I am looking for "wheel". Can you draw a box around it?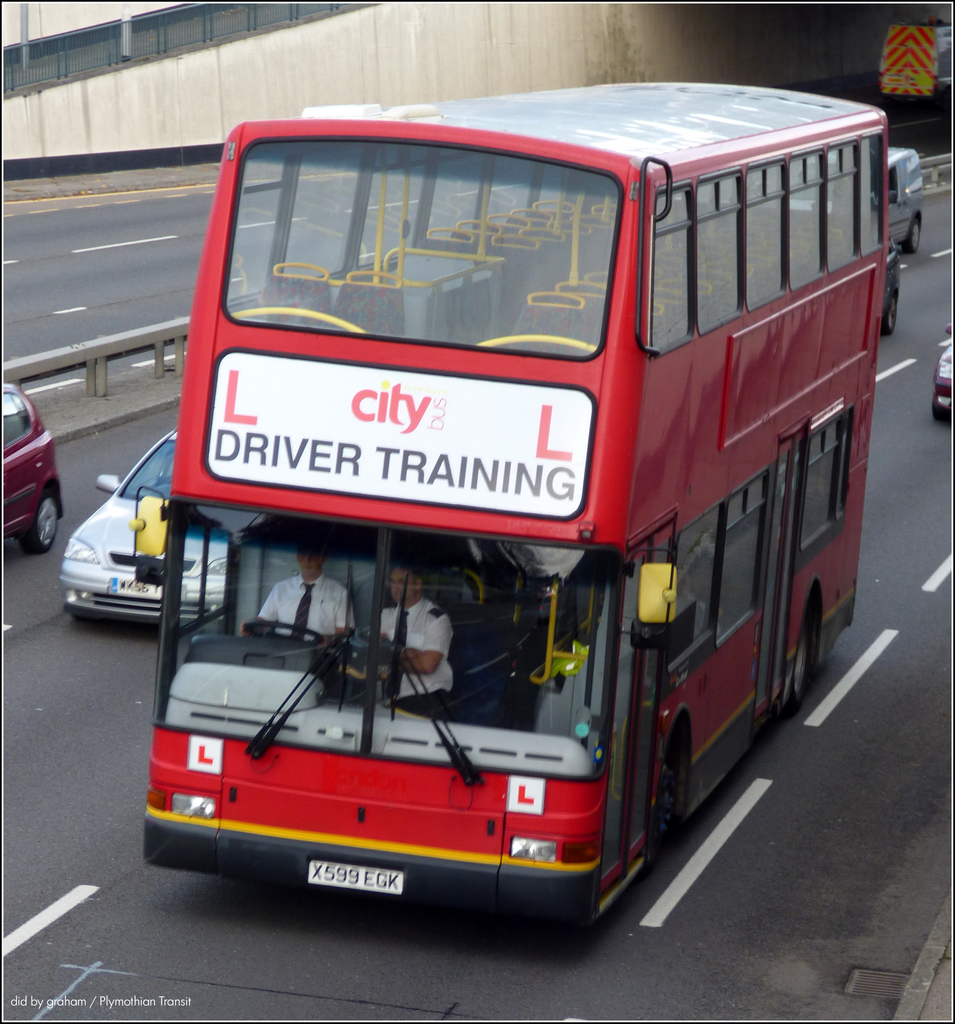
Sure, the bounding box is bbox=(788, 623, 814, 714).
